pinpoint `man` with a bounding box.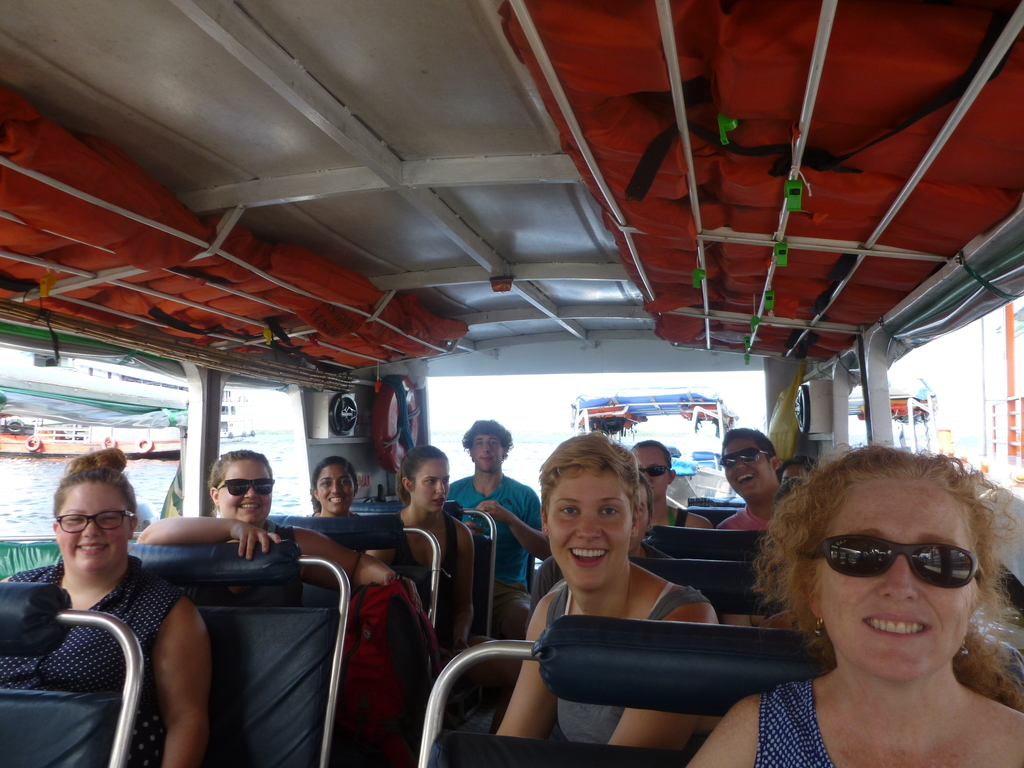
x1=719 y1=424 x2=786 y2=534.
